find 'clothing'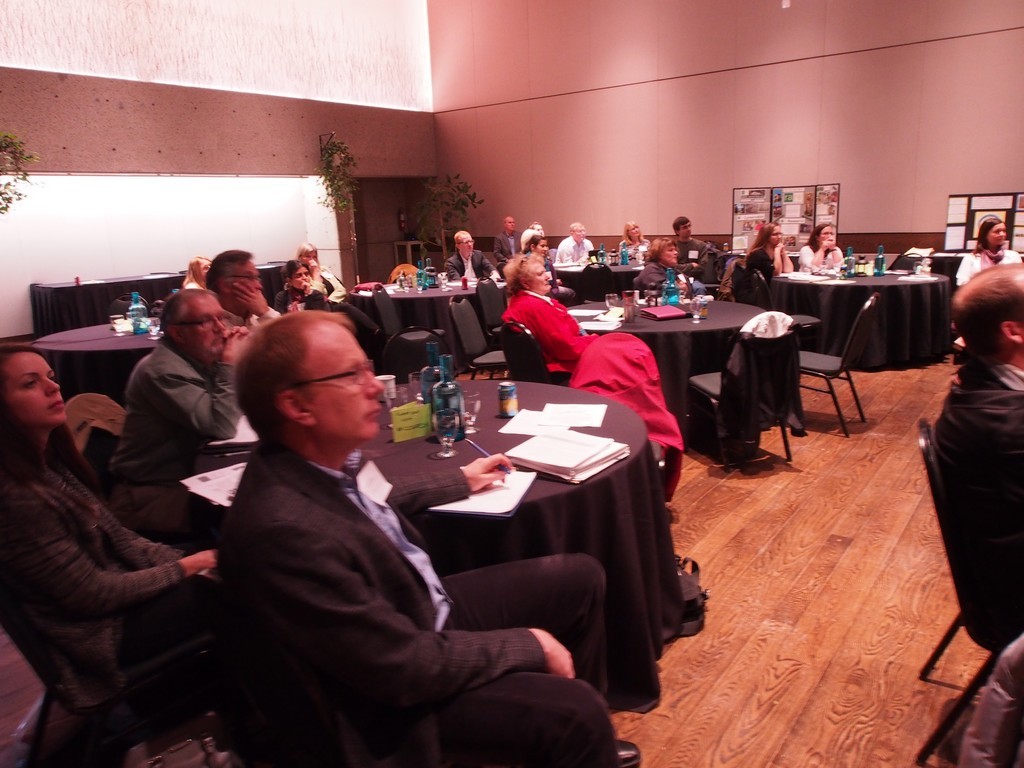
<bbox>552, 235, 590, 274</bbox>
